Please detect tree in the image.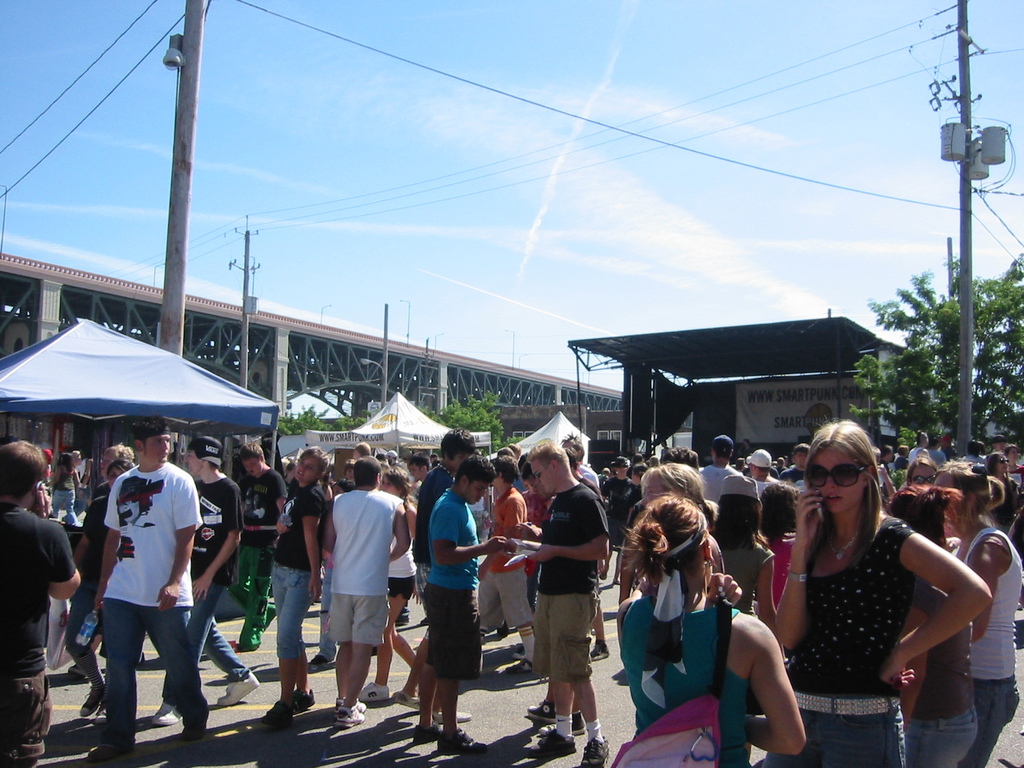
(269, 397, 362, 437).
